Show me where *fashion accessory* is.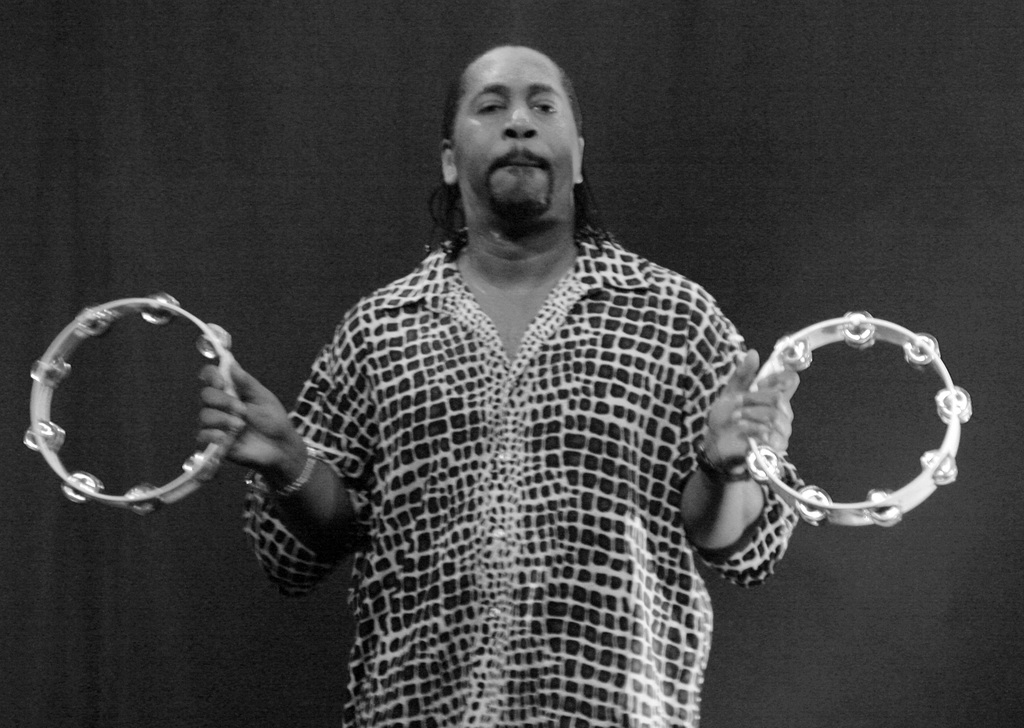
*fashion accessory* is at (left=689, top=444, right=753, bottom=489).
